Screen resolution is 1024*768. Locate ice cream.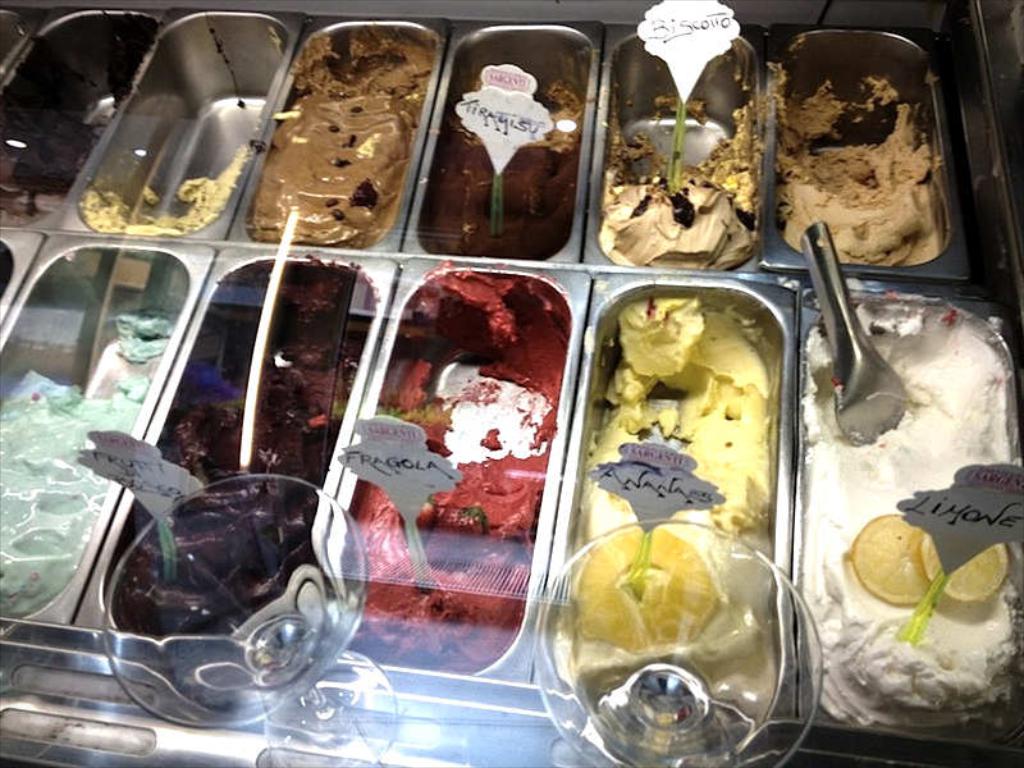
bbox=[590, 81, 772, 279].
